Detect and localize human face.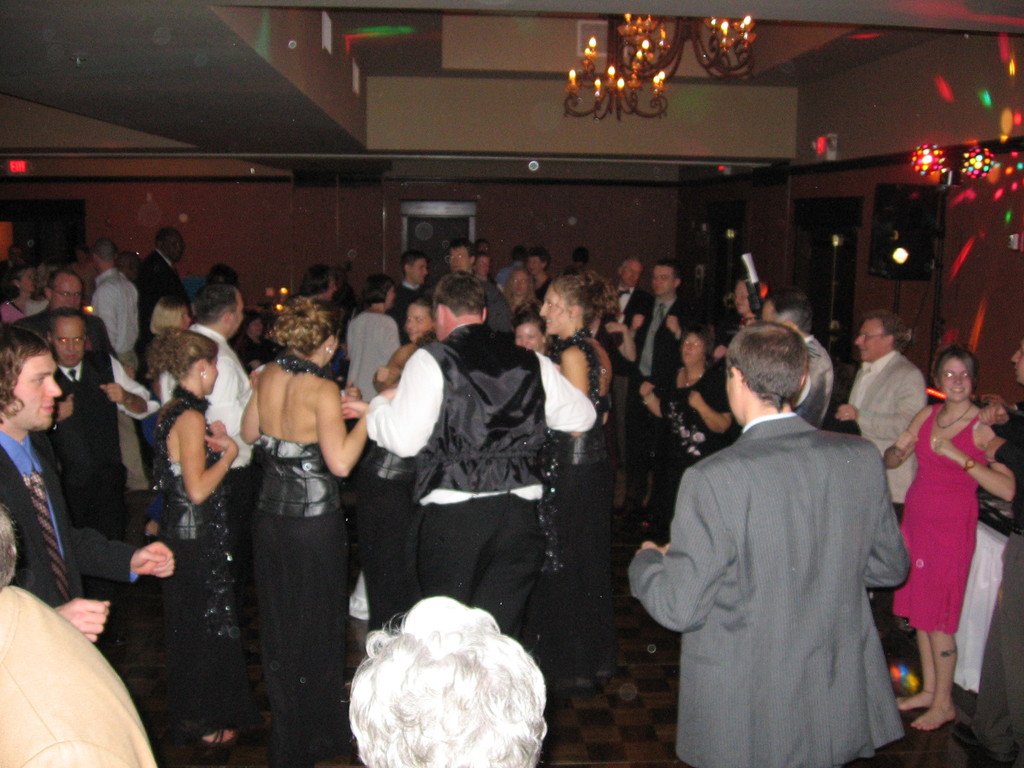
Localized at (left=1009, top=339, right=1023, bottom=383).
